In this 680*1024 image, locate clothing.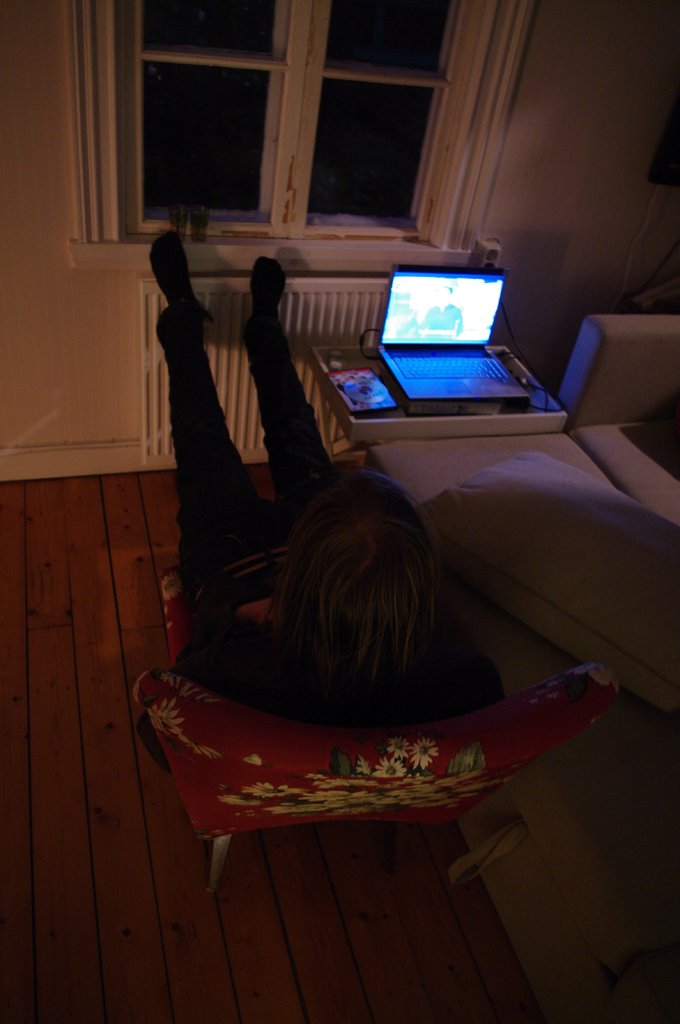
Bounding box: (x1=170, y1=306, x2=507, y2=742).
